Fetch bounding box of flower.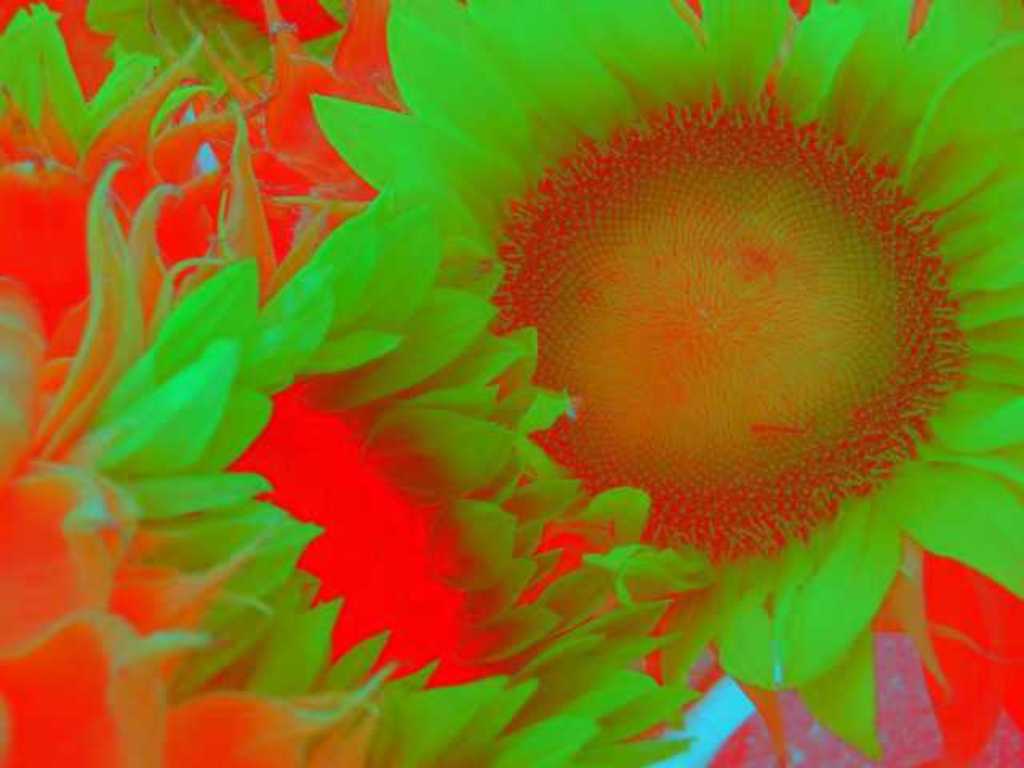
Bbox: <region>61, 0, 997, 736</region>.
